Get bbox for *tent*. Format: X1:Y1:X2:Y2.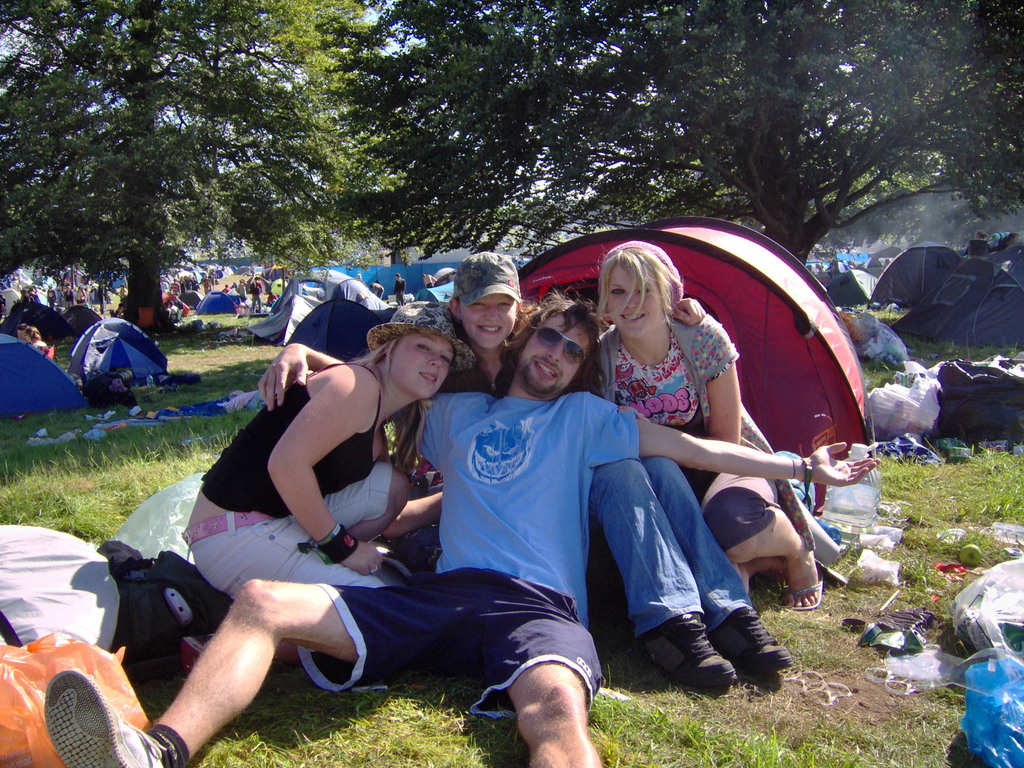
870:242:960:310.
